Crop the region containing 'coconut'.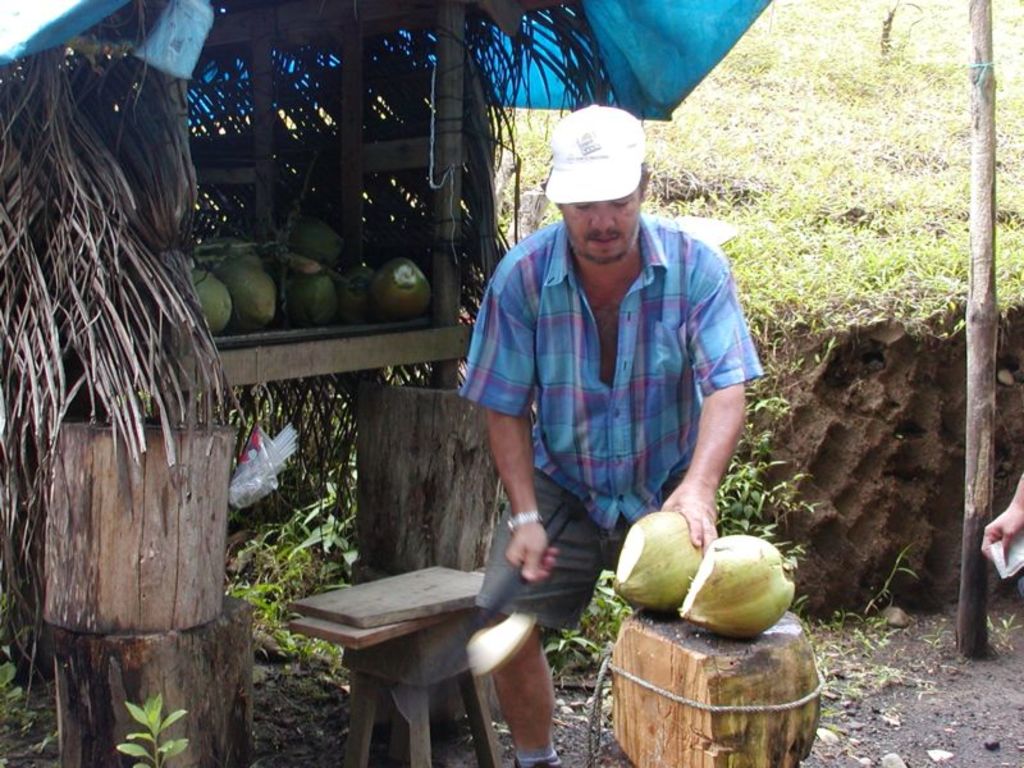
Crop region: x1=371, y1=259, x2=426, y2=323.
